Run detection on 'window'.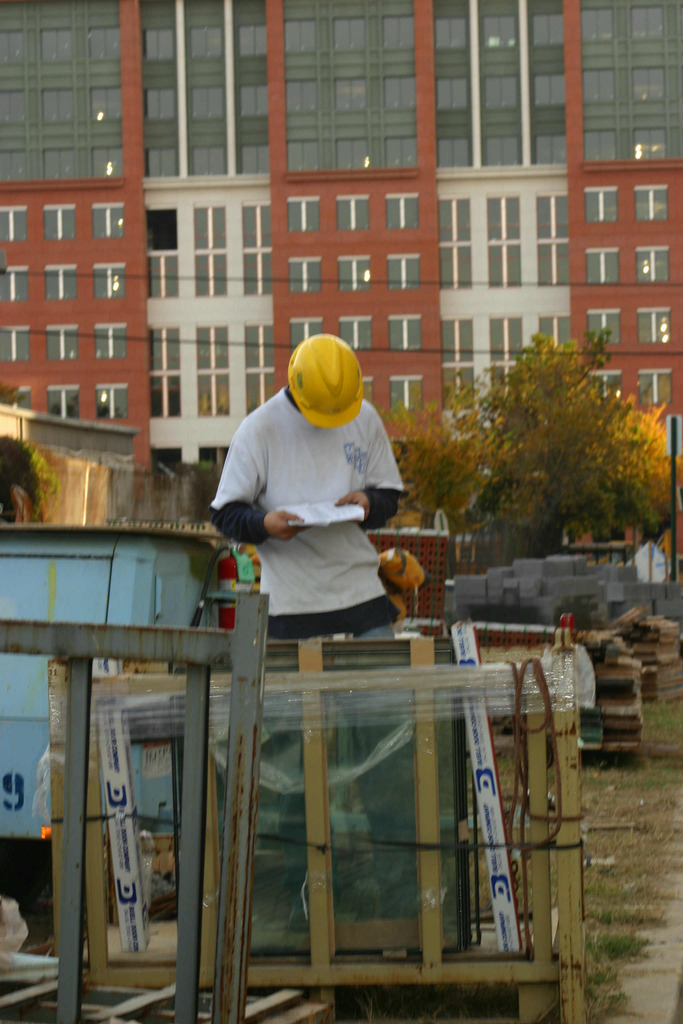
Result: rect(286, 194, 320, 232).
